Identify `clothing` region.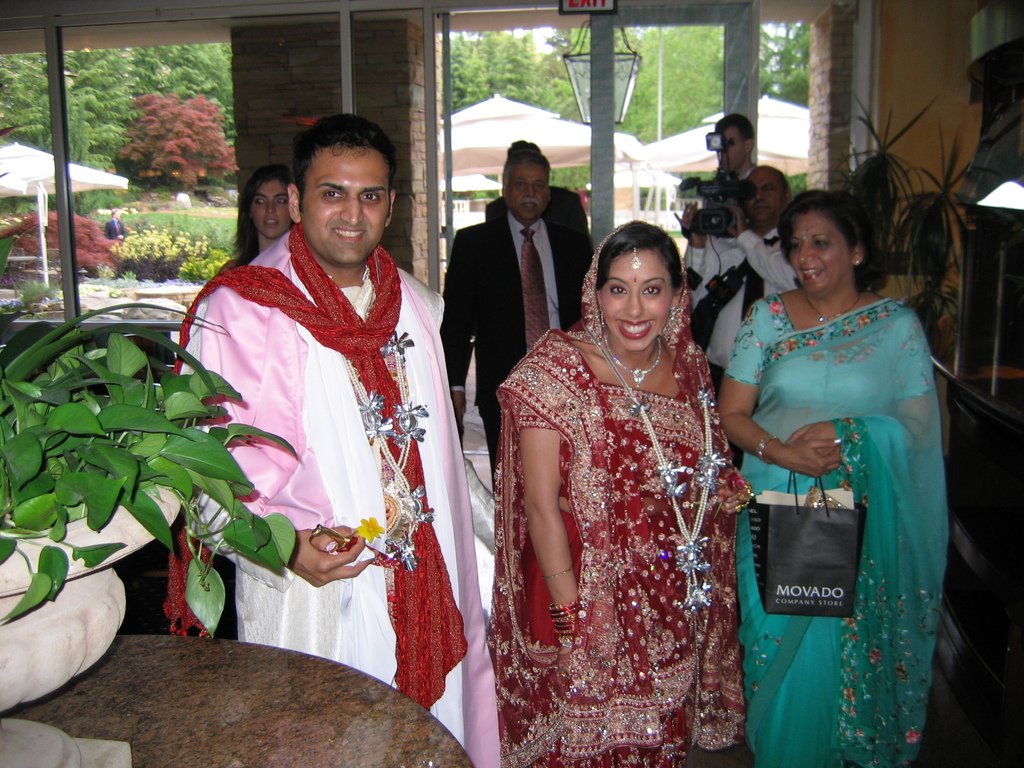
Region: <bbox>492, 216, 743, 767</bbox>.
